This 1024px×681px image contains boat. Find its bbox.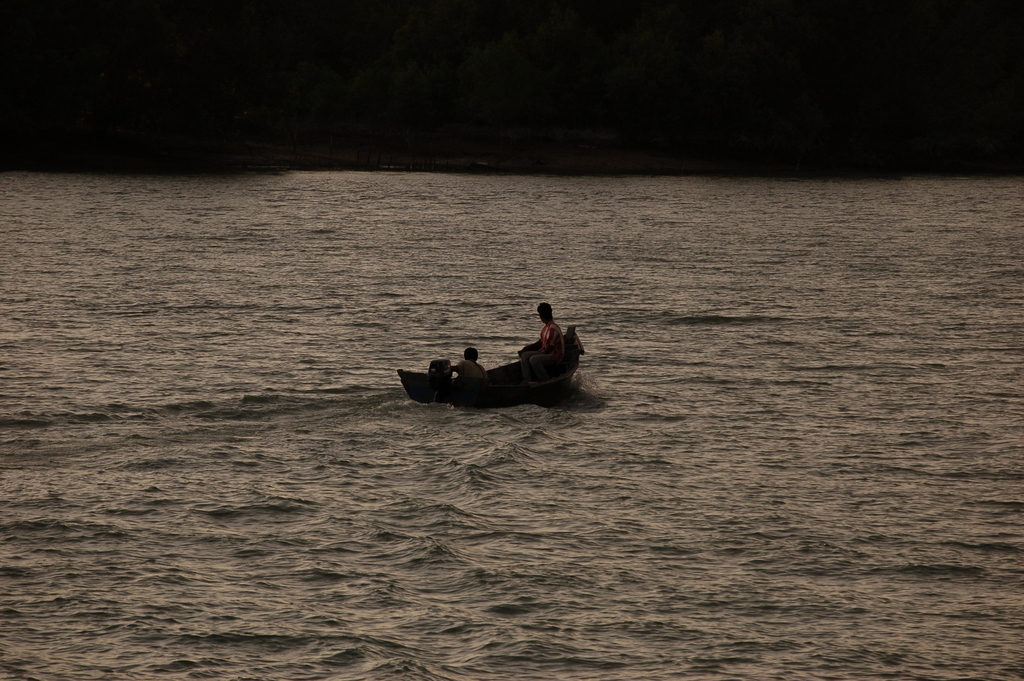
(383, 326, 624, 402).
